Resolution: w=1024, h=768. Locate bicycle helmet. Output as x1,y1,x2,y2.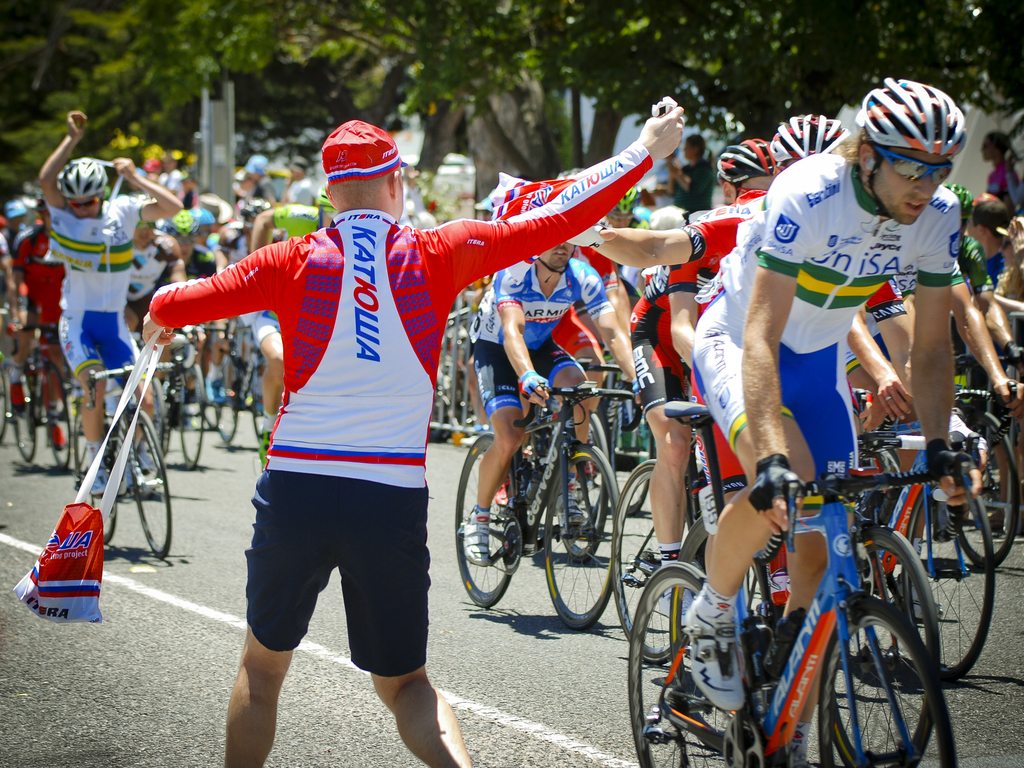
716,137,768,187.
